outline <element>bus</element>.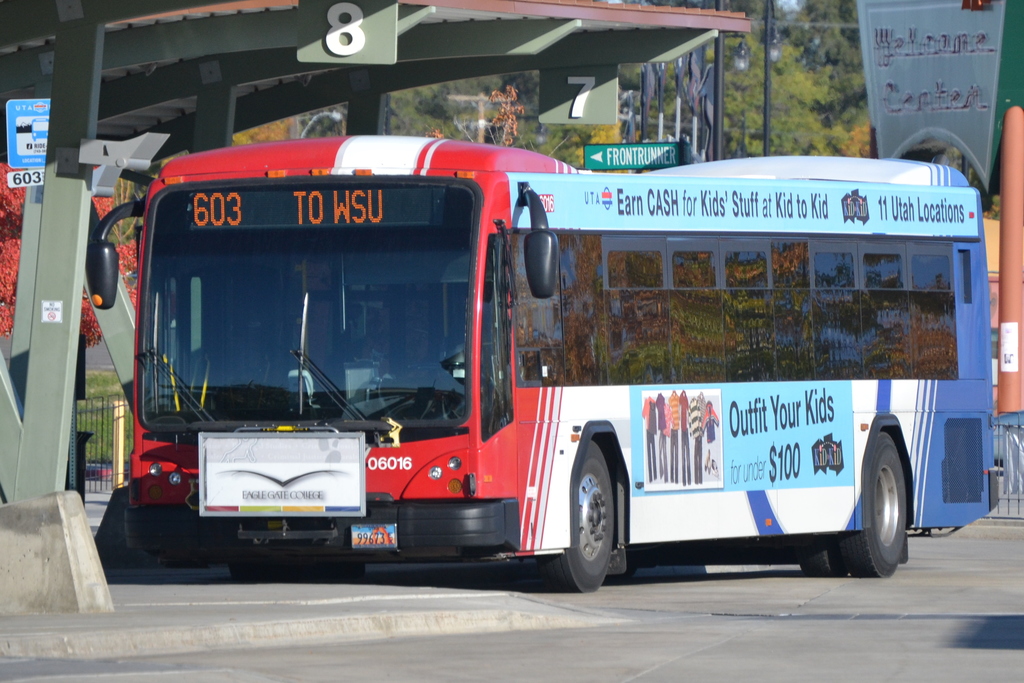
Outline: crop(86, 141, 998, 591).
